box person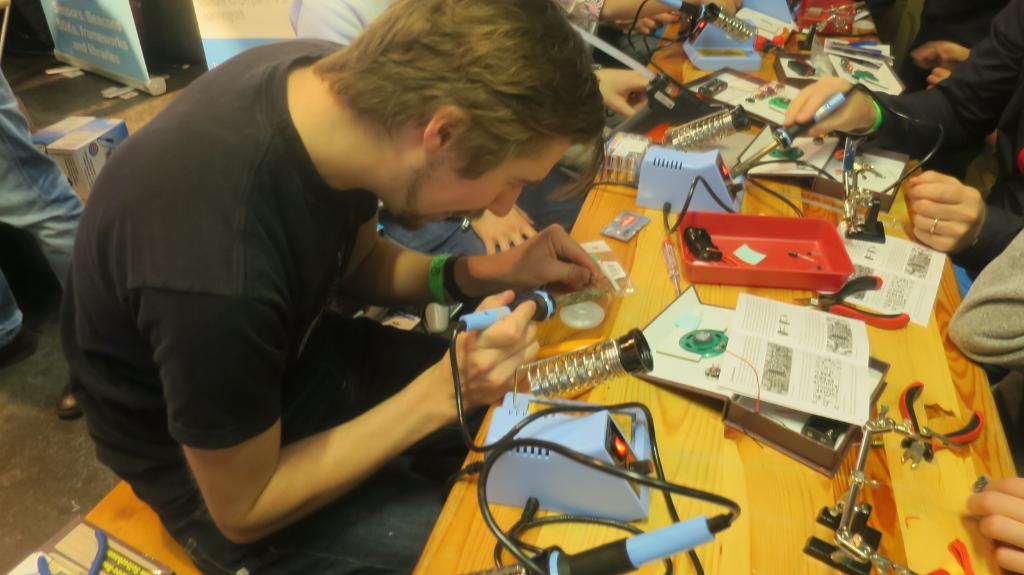
[left=93, top=0, right=661, bottom=556]
